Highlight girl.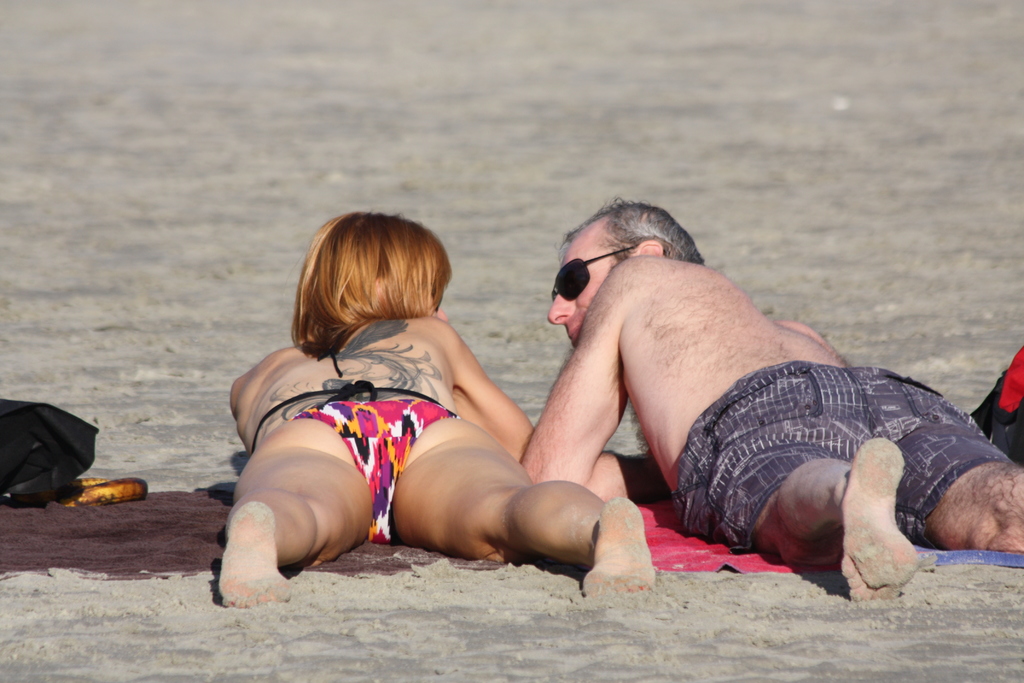
Highlighted region: l=223, t=201, r=658, b=614.
